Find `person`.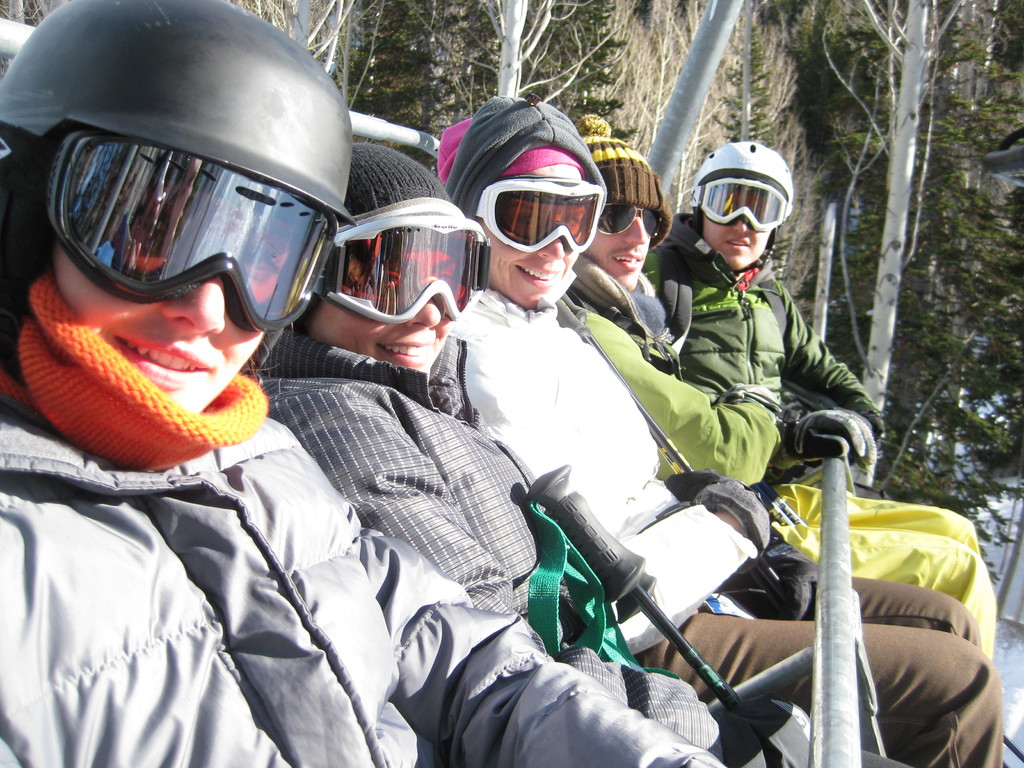
429 91 1000 767.
